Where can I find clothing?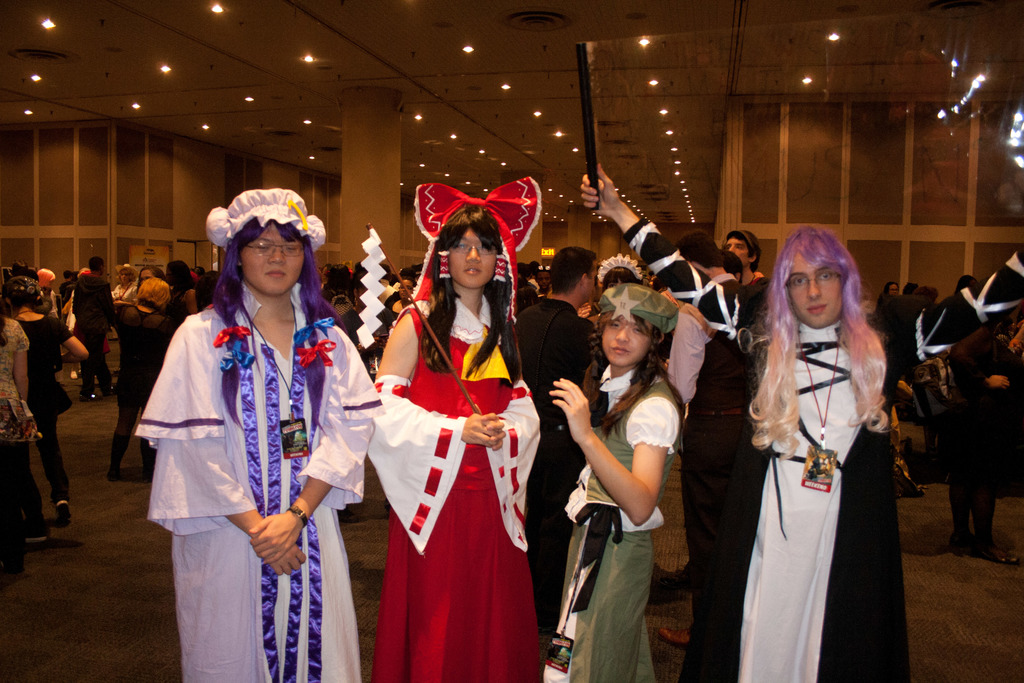
You can find it at {"left": 387, "top": 291, "right": 407, "bottom": 305}.
